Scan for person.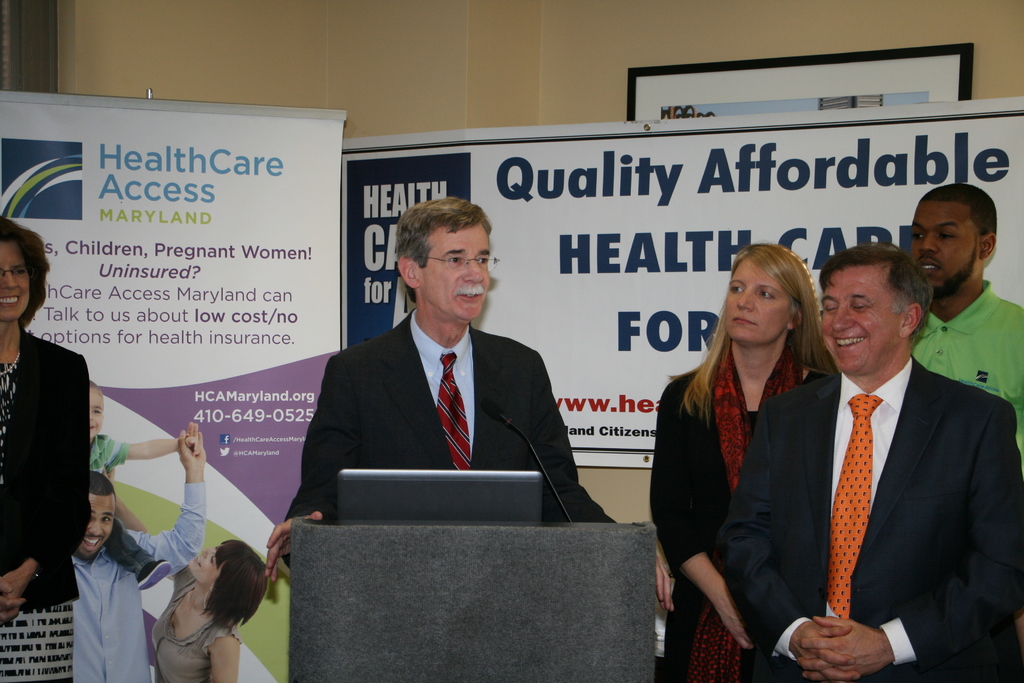
Scan result: rect(646, 245, 840, 682).
